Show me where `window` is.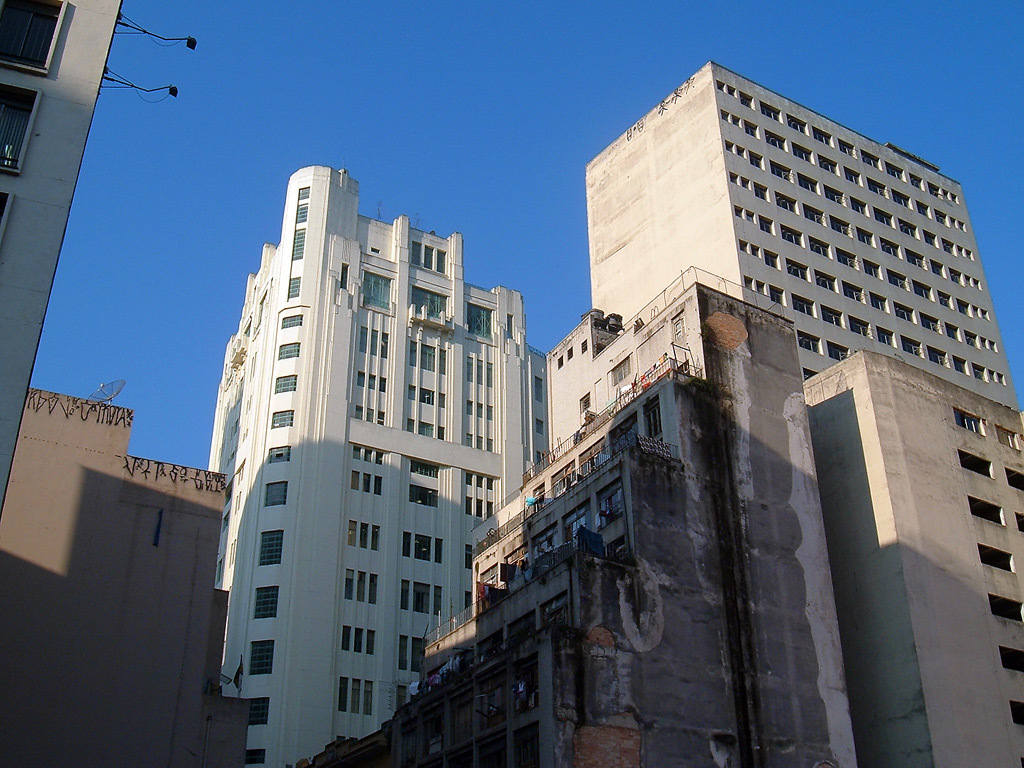
`window` is at <box>437,247,447,274</box>.
